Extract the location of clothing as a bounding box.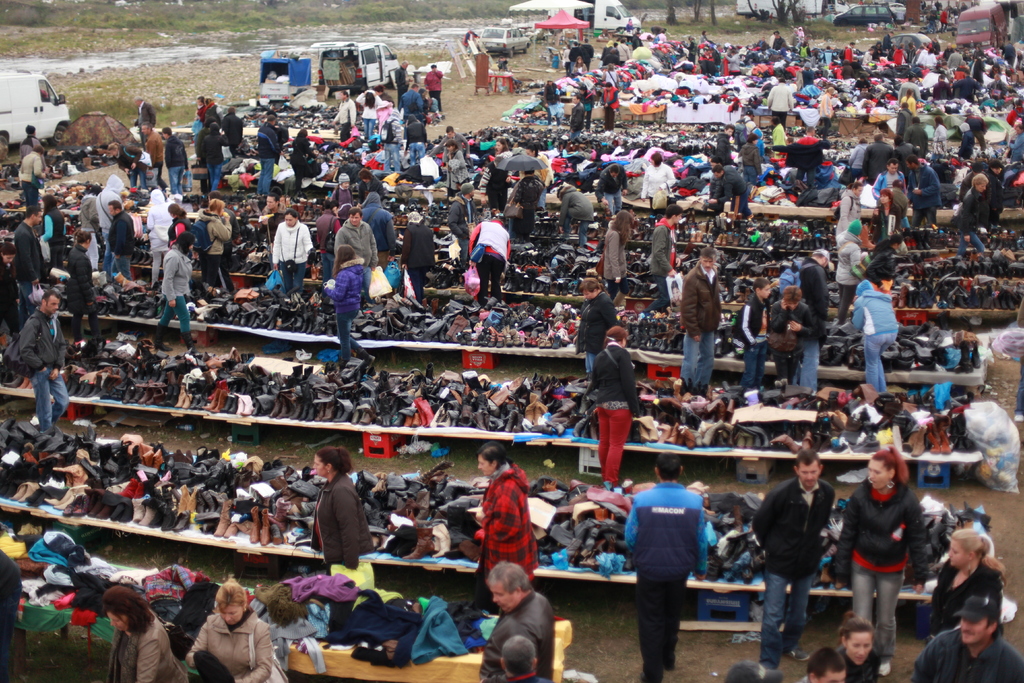
(x1=163, y1=126, x2=191, y2=197).
